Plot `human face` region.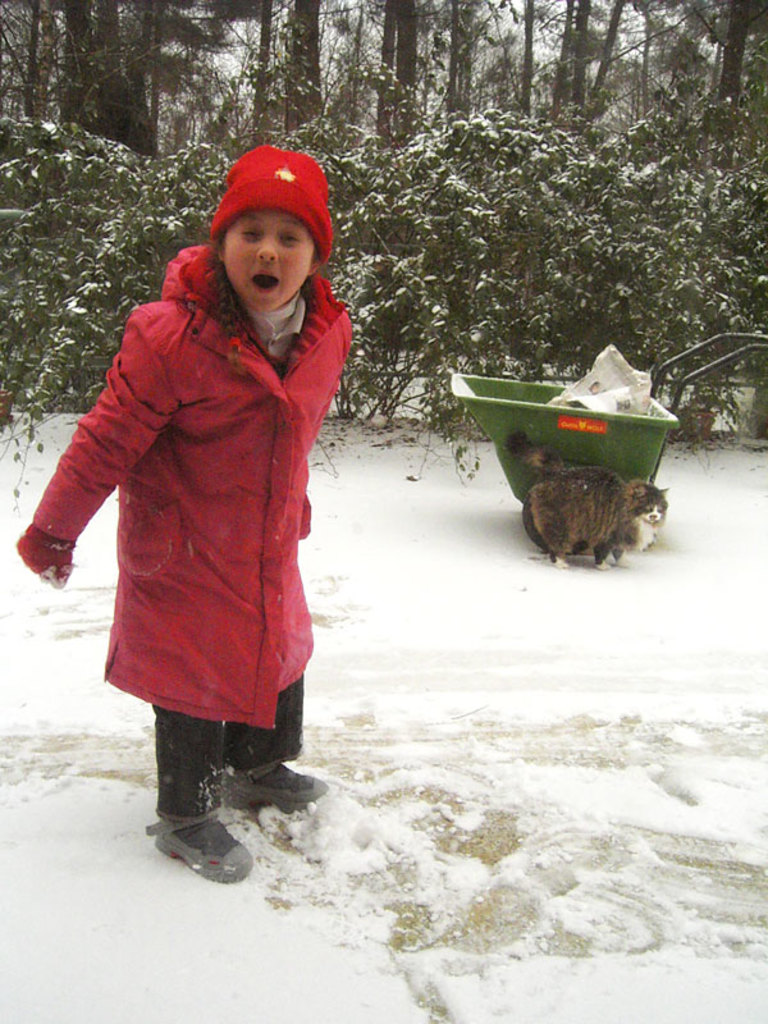
Plotted at 221,212,310,311.
